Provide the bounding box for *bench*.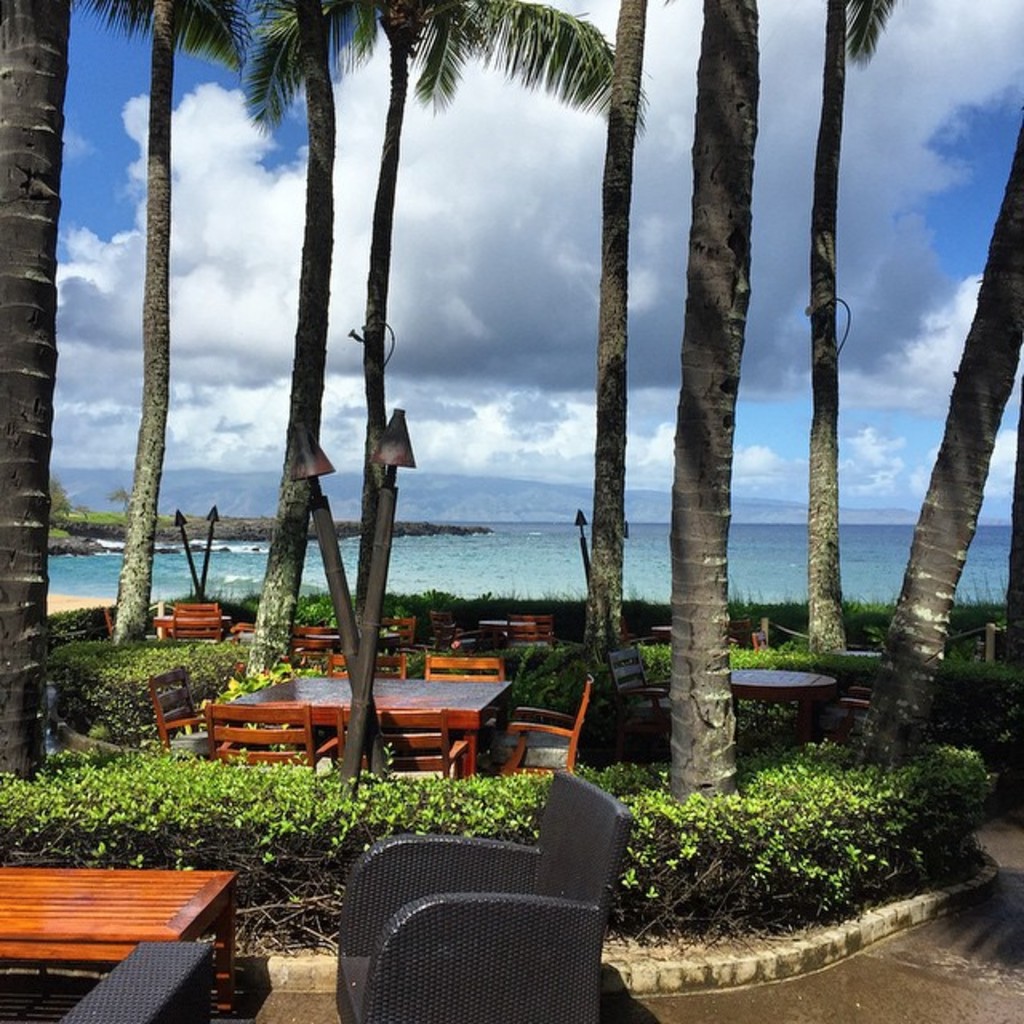
{"x1": 128, "y1": 602, "x2": 256, "y2": 640}.
